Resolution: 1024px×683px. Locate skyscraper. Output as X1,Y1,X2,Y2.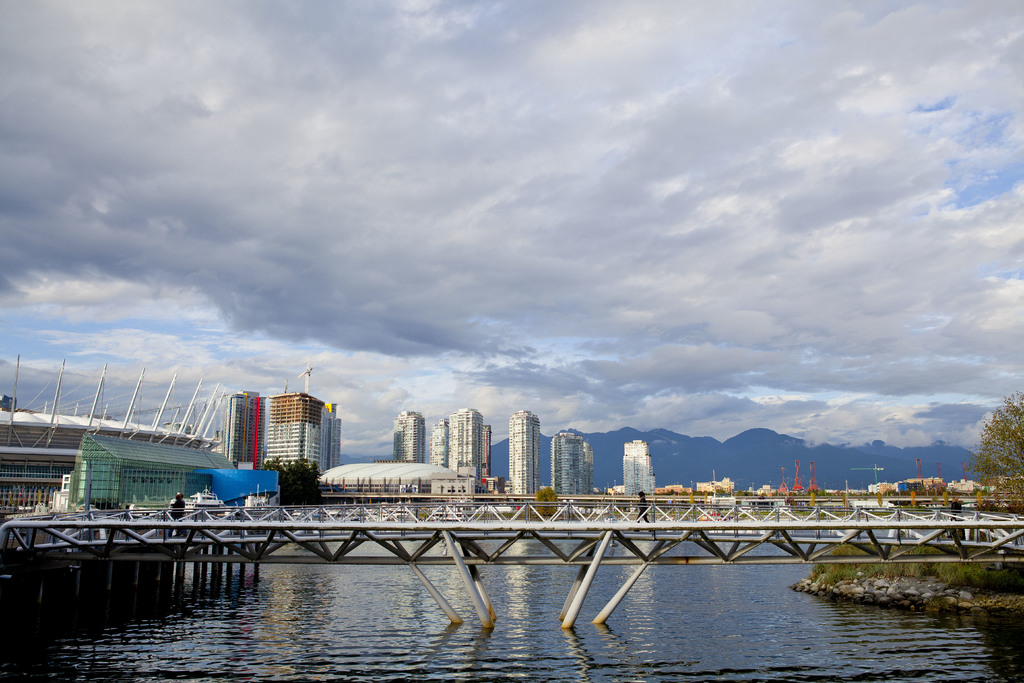
548,424,598,506.
